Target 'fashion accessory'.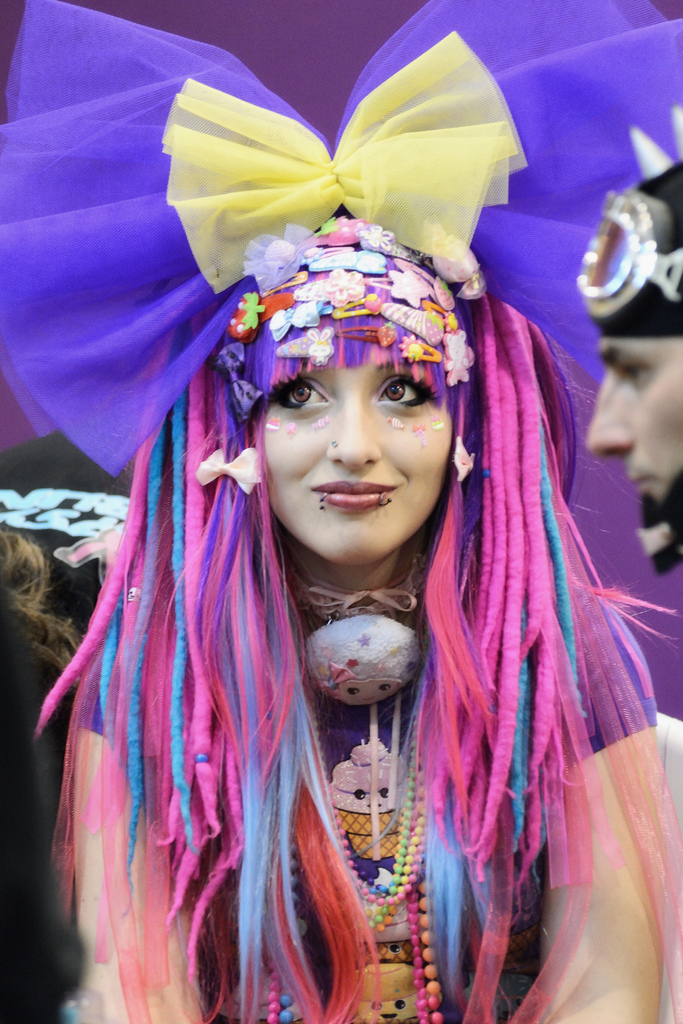
Target region: <region>265, 682, 445, 1023</region>.
